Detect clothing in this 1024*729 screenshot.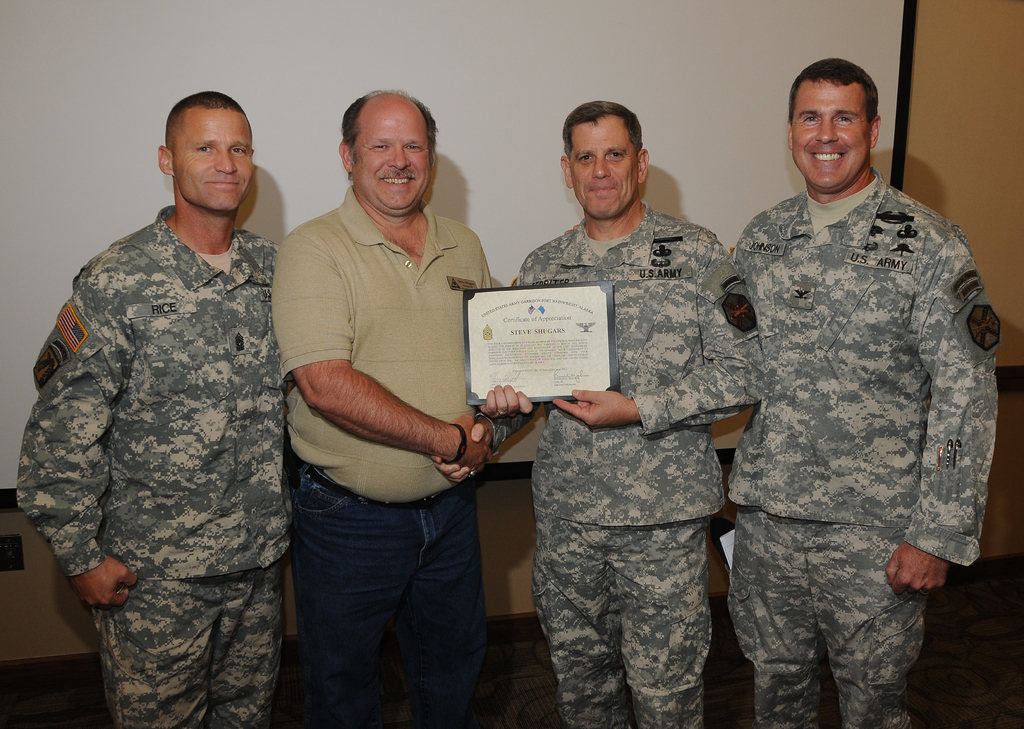
Detection: bbox(694, 120, 1000, 685).
